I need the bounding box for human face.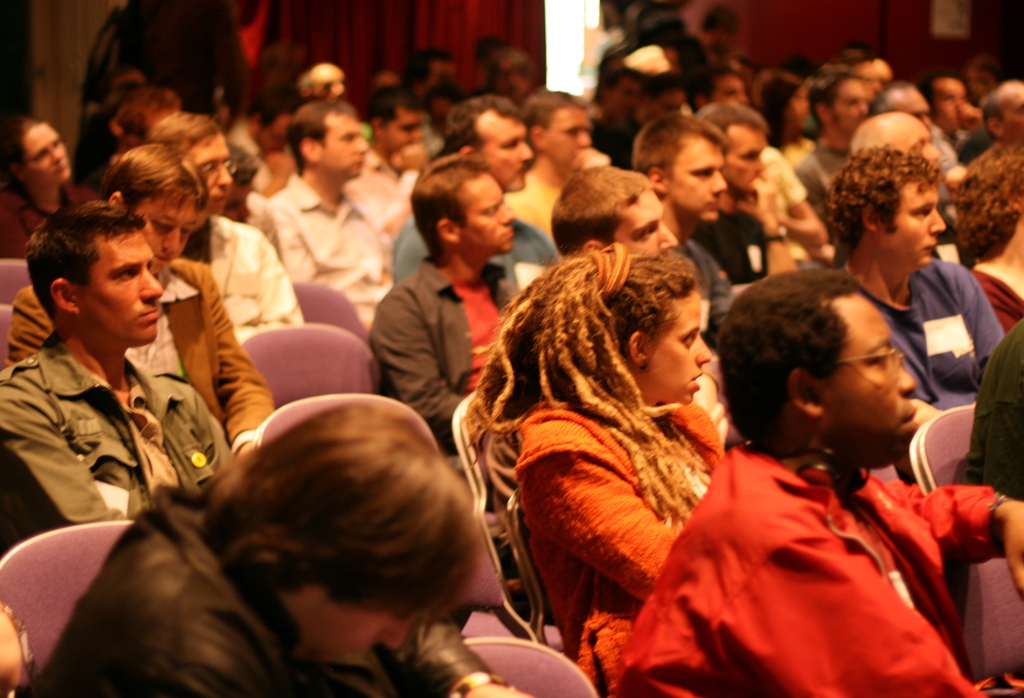
Here it is: locate(646, 296, 714, 402).
